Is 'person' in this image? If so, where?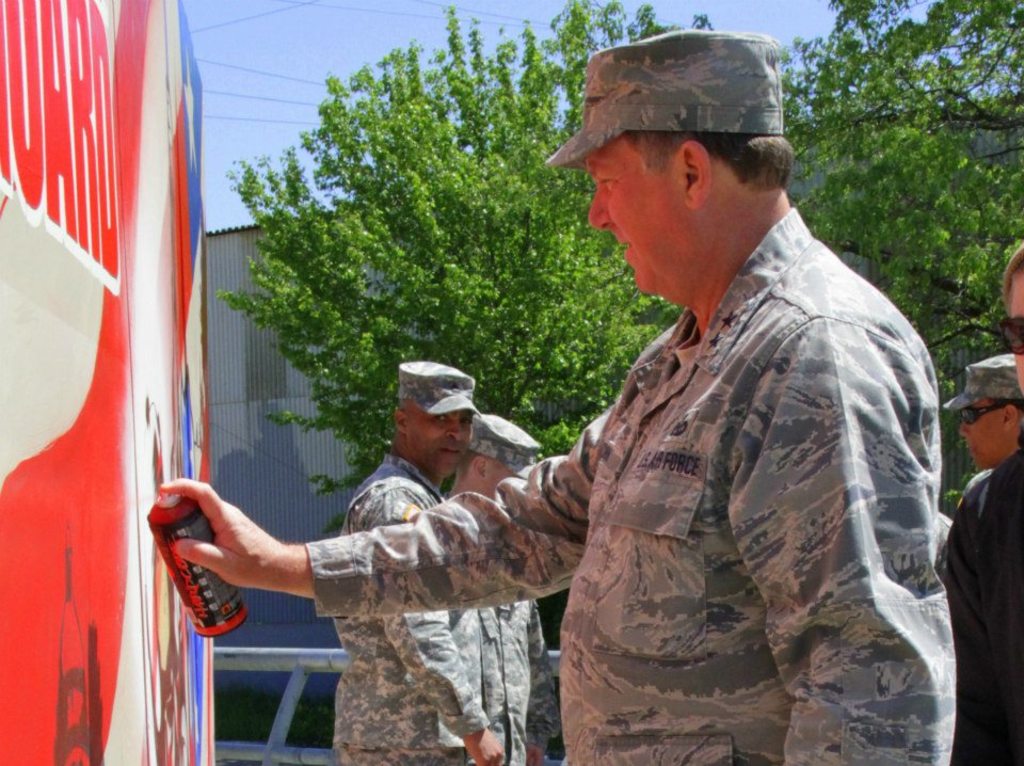
Yes, at 946, 253, 1023, 765.
